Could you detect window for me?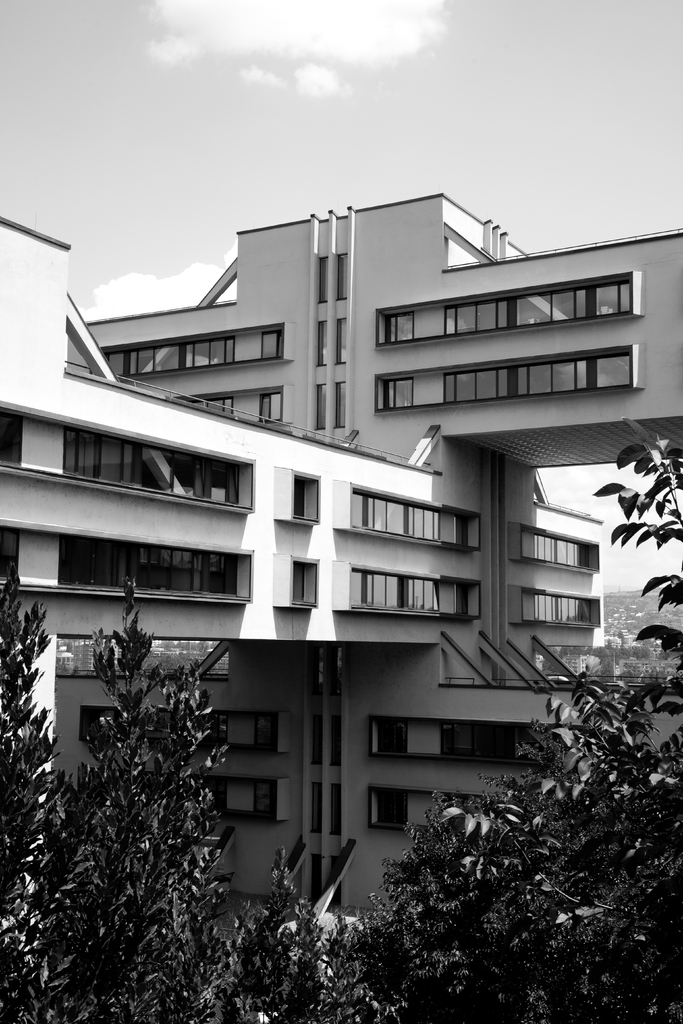
Detection result: 372 344 637 408.
